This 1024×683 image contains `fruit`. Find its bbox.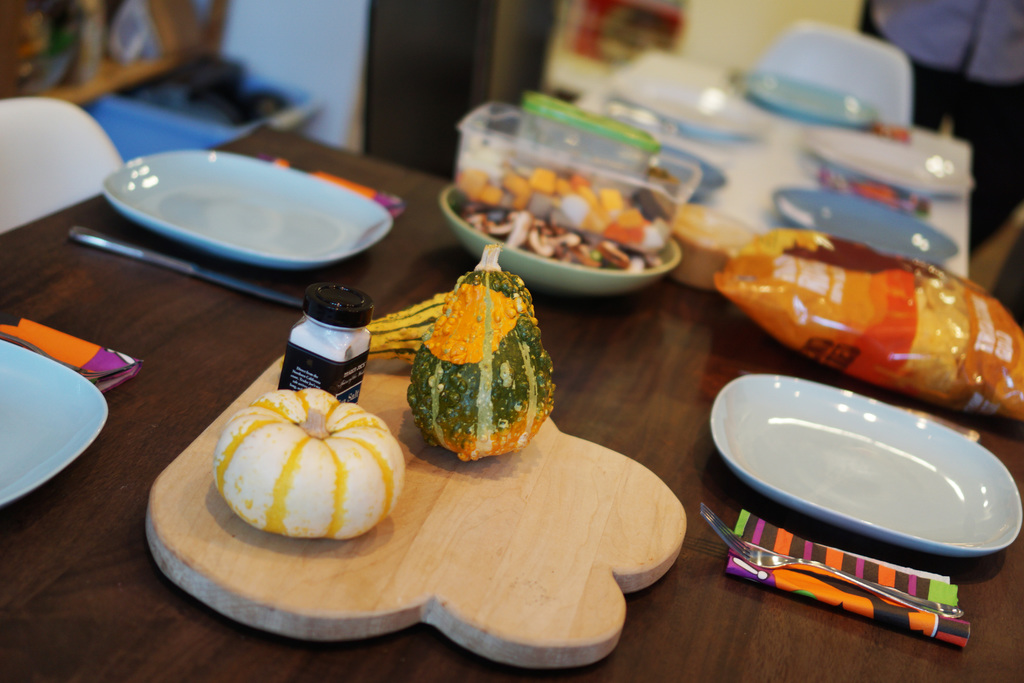
Rect(406, 267, 559, 458).
